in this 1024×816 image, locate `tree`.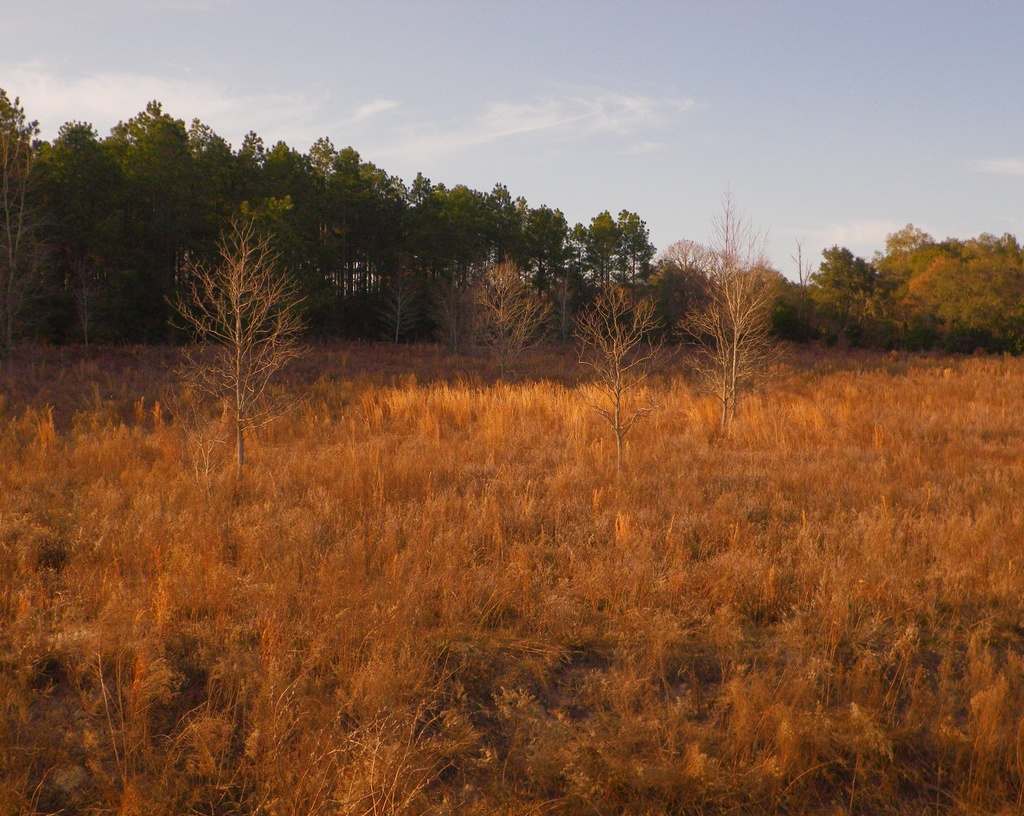
Bounding box: bbox=[683, 191, 794, 444].
